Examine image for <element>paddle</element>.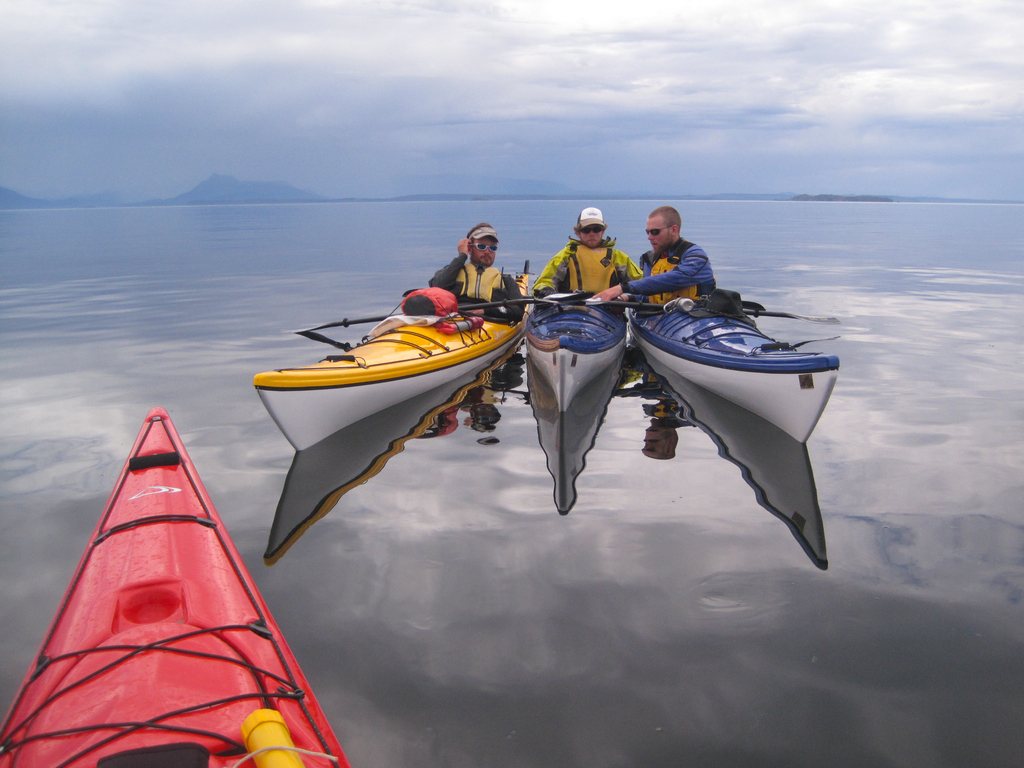
Examination result: 573/299/841/323.
